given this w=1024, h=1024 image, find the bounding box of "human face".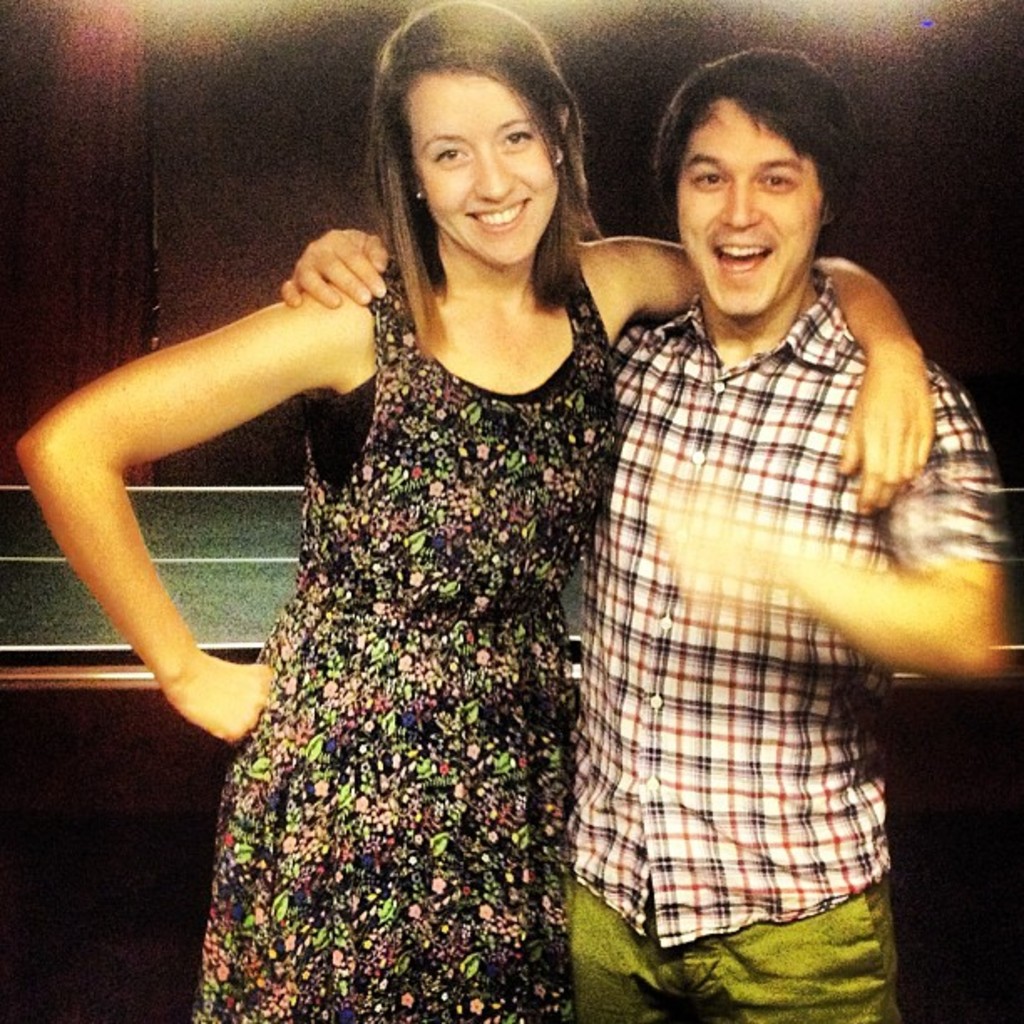
BBox(676, 102, 825, 316).
